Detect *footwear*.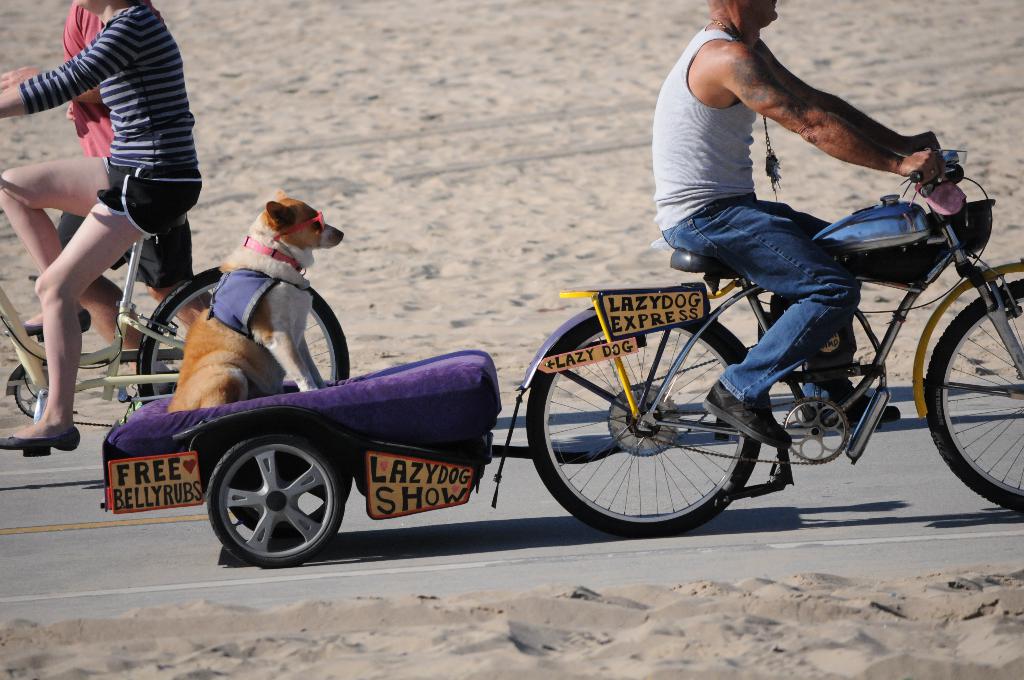
Detected at BBox(697, 380, 793, 448).
